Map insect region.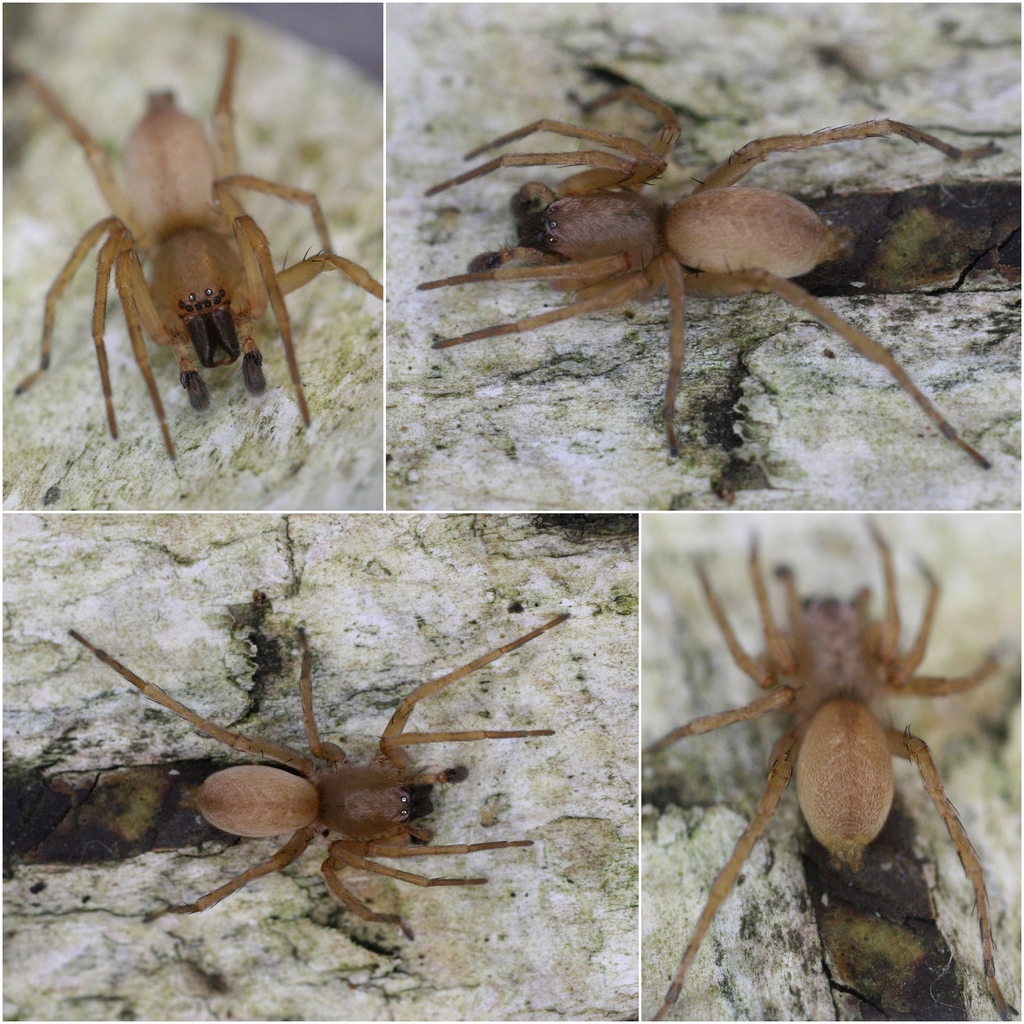
Mapped to box(410, 70, 1003, 462).
